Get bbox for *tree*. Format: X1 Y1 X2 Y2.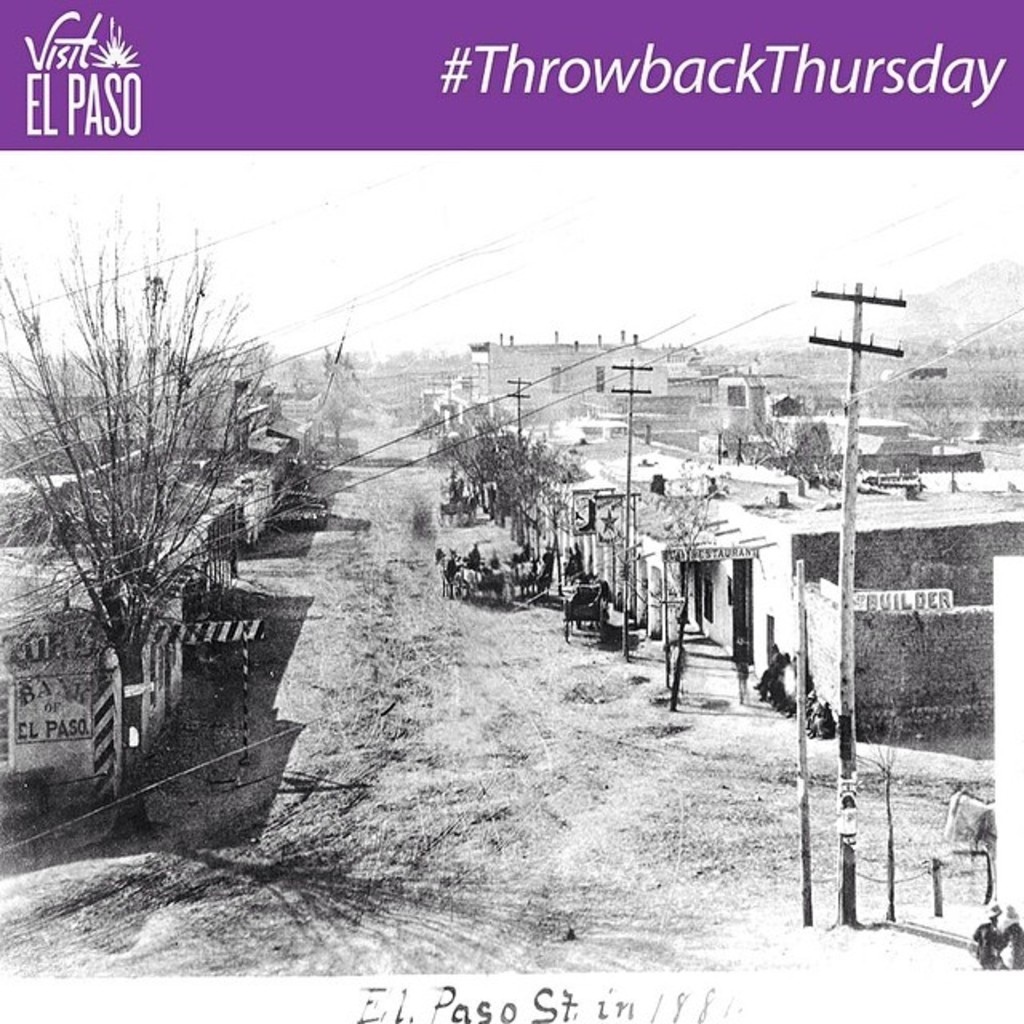
30 198 350 806.
